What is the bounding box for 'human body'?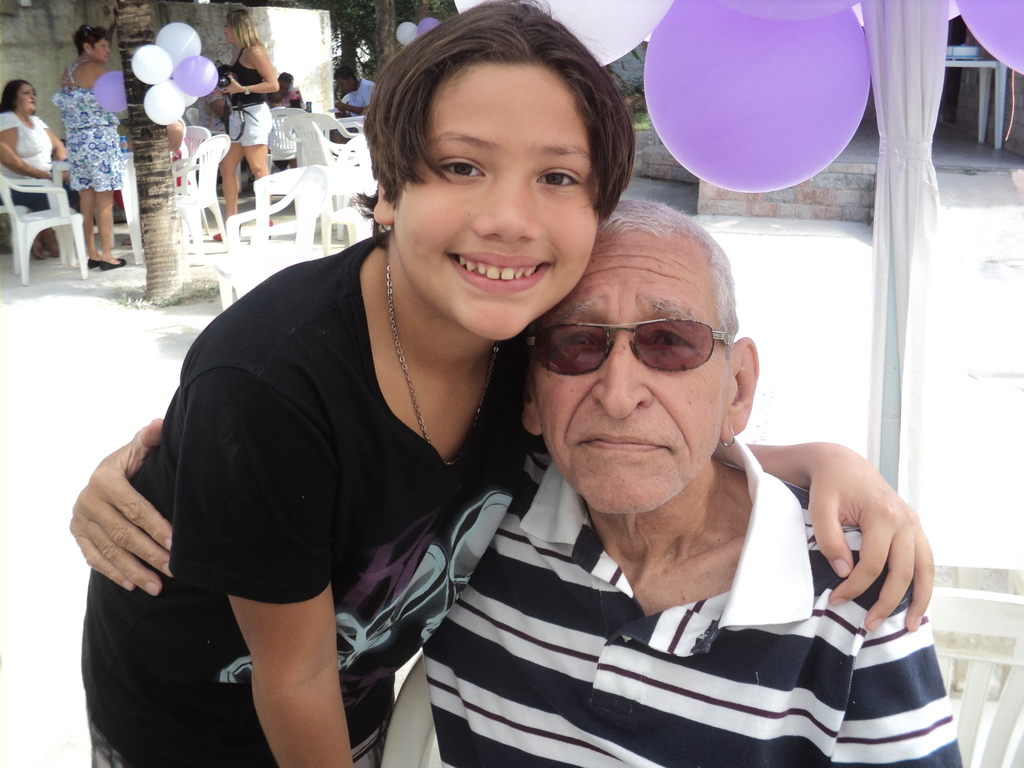
pyautogui.locateOnScreen(0, 115, 72, 260).
